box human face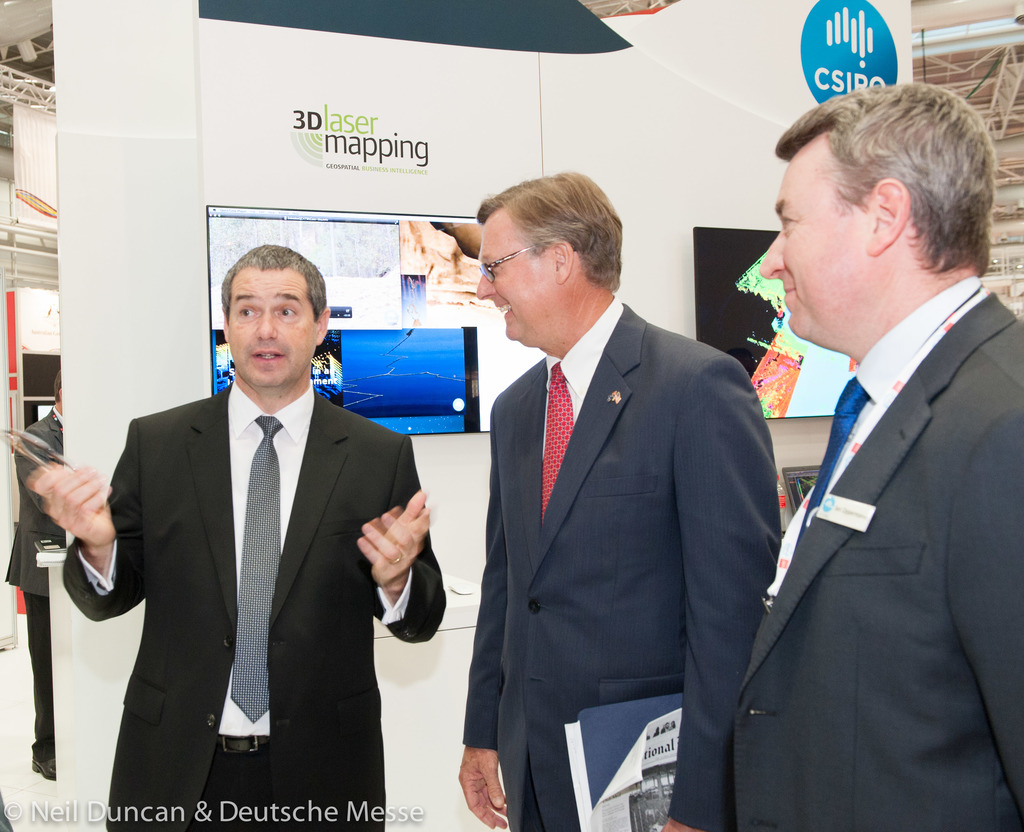
<box>477,220,548,343</box>
